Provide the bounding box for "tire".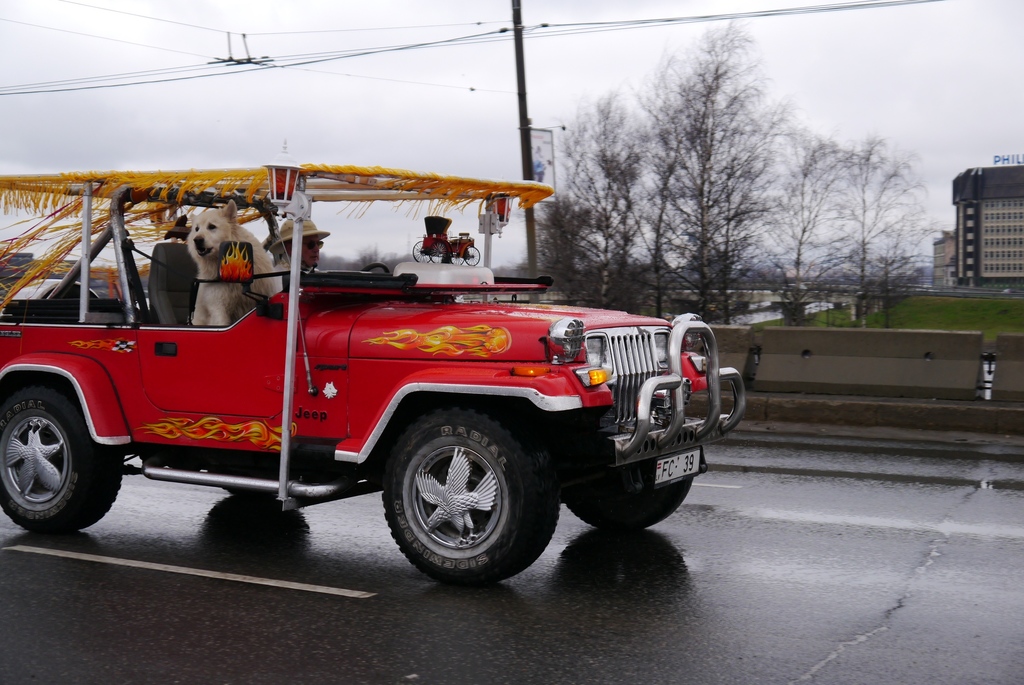
[left=564, top=397, right=692, bottom=530].
